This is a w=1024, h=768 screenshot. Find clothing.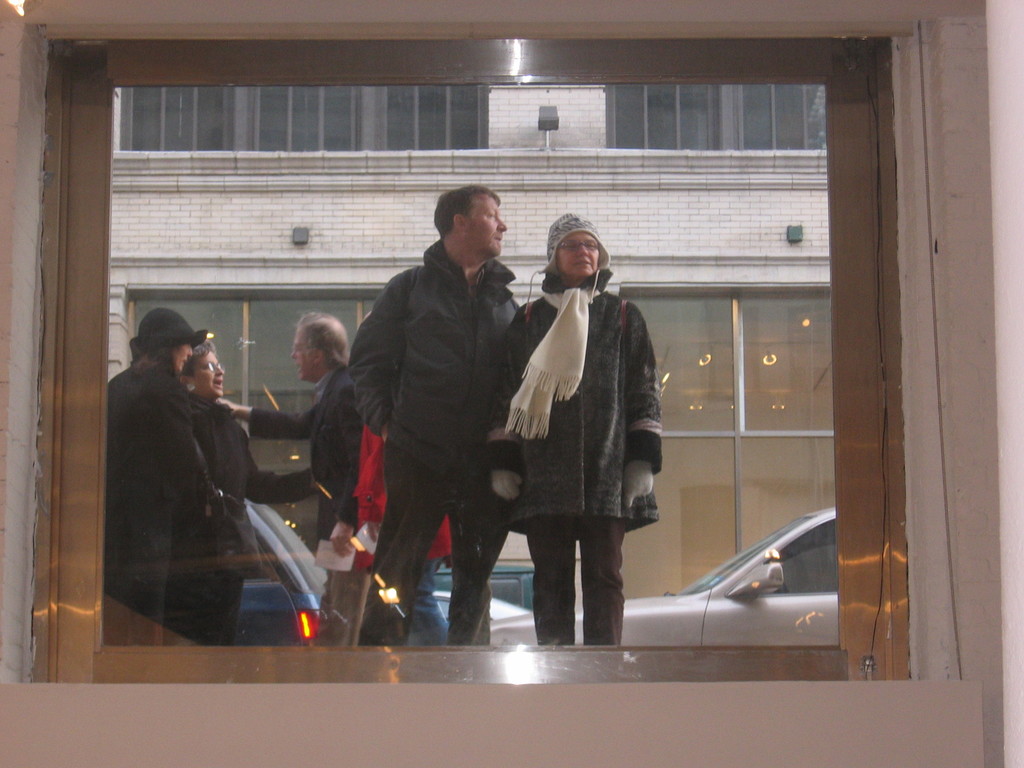
Bounding box: (250,360,371,645).
